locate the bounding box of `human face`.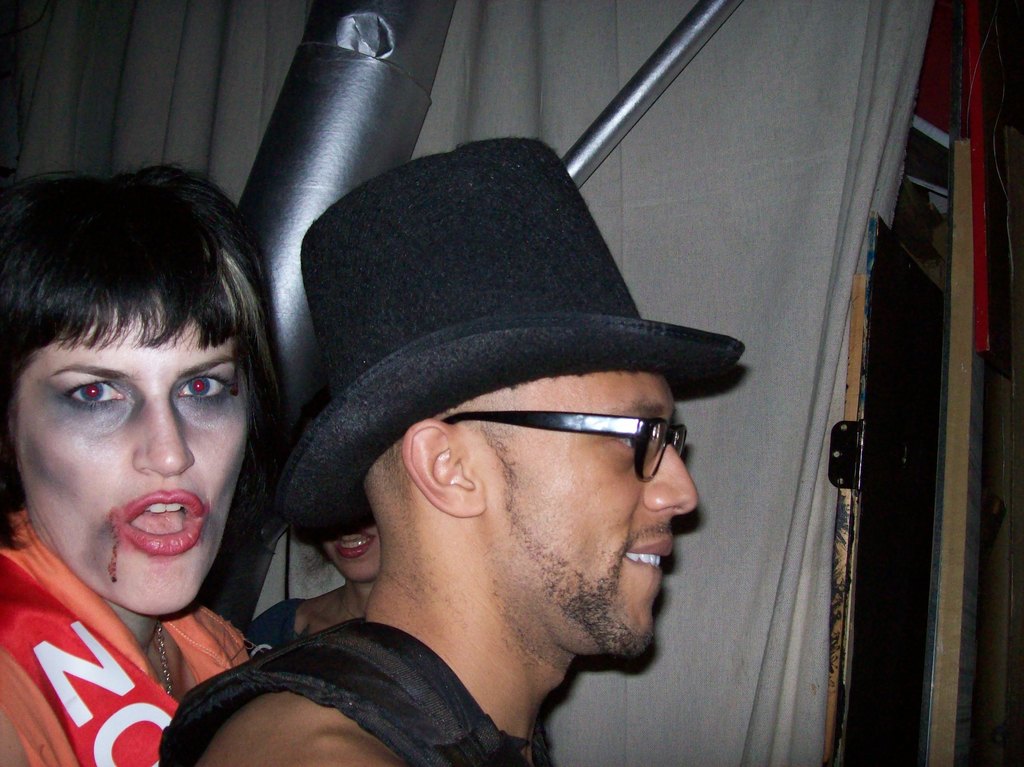
Bounding box: crop(444, 367, 695, 659).
